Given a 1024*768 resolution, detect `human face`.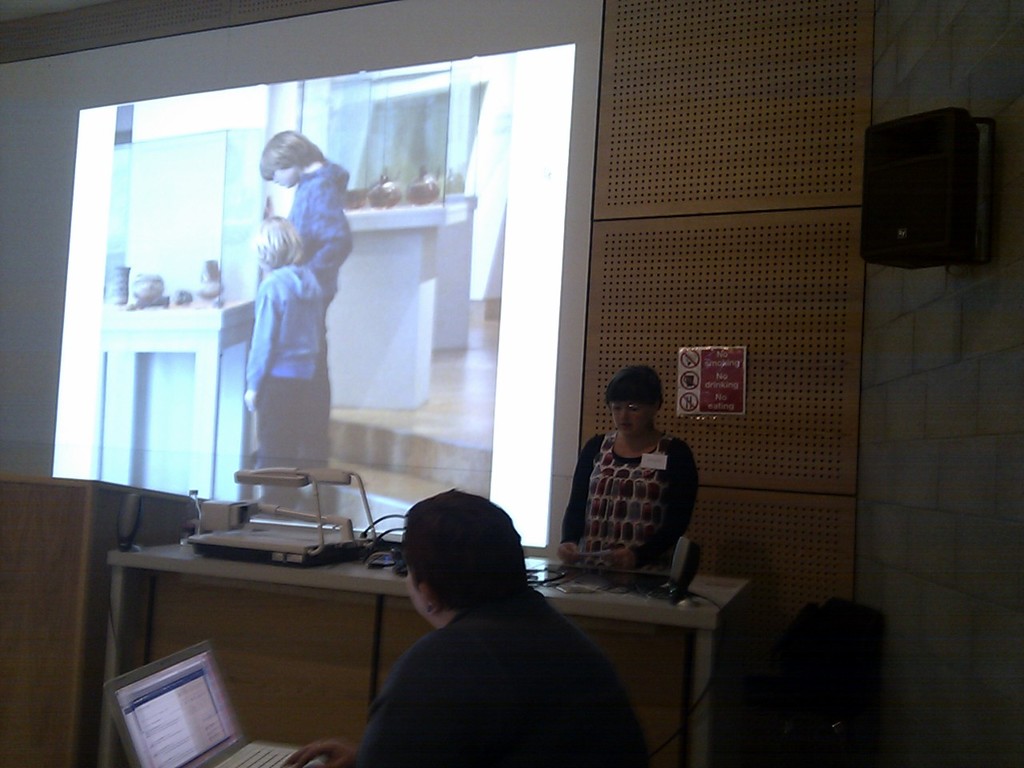
bbox=[410, 570, 430, 630].
